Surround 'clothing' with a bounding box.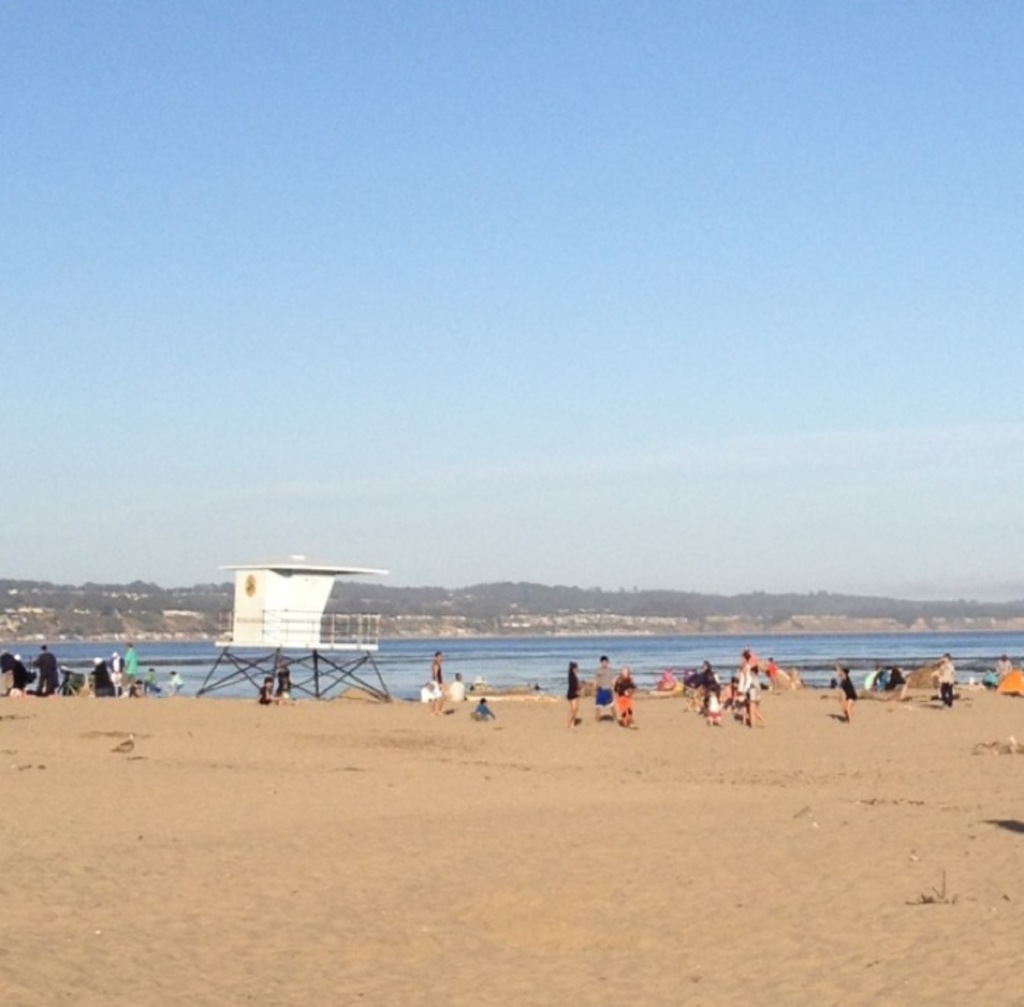
region(277, 670, 291, 697).
